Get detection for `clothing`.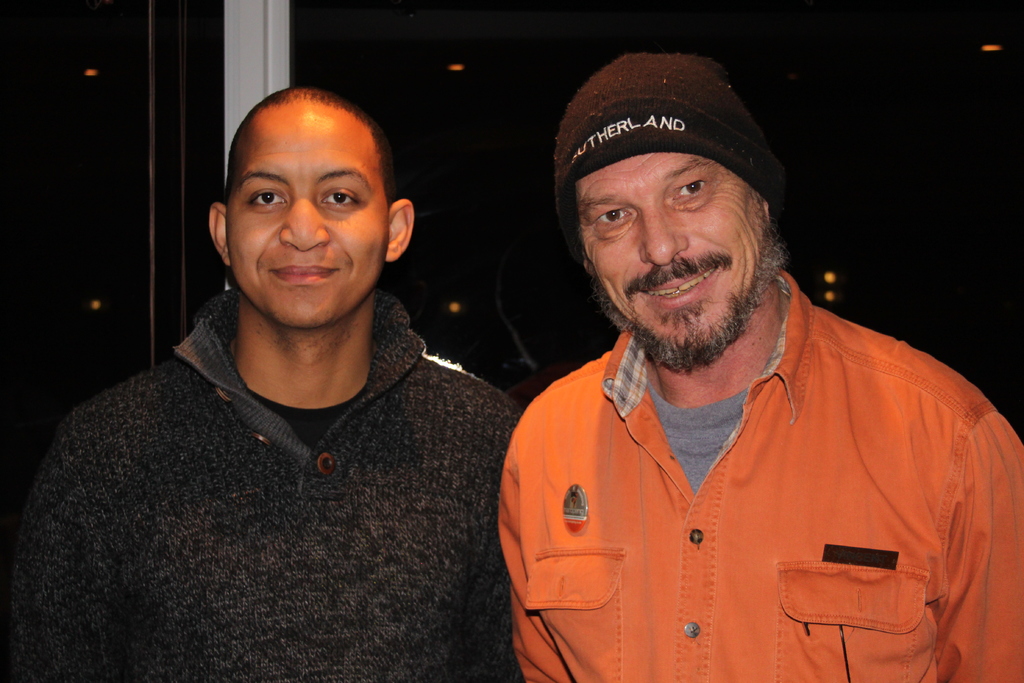
Detection: rect(31, 285, 522, 669).
